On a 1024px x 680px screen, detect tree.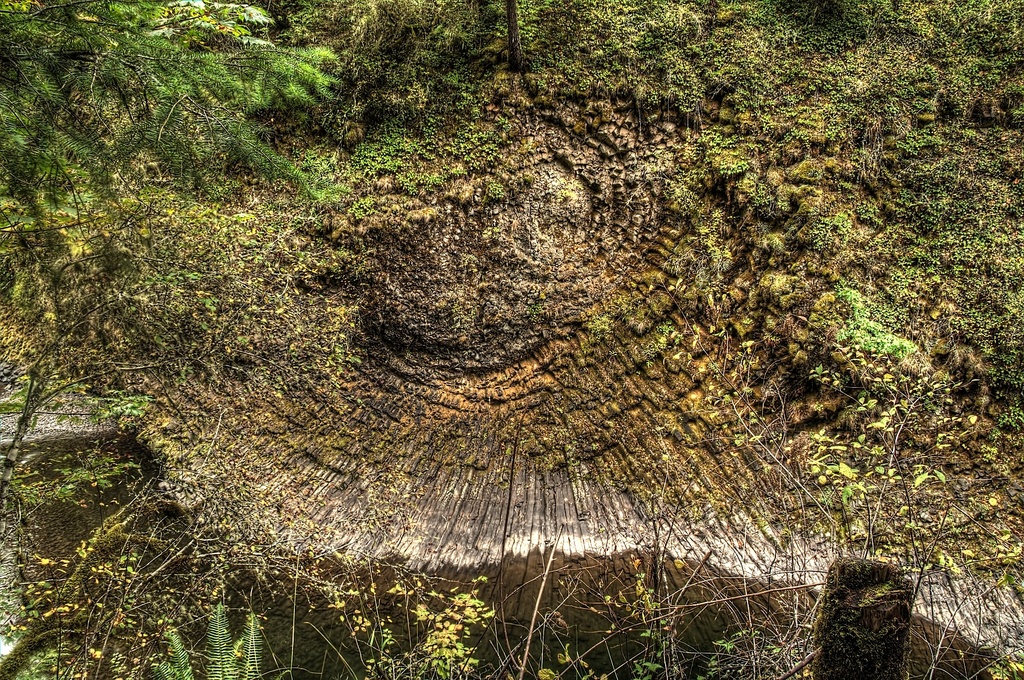
left=0, top=0, right=340, bottom=233.
